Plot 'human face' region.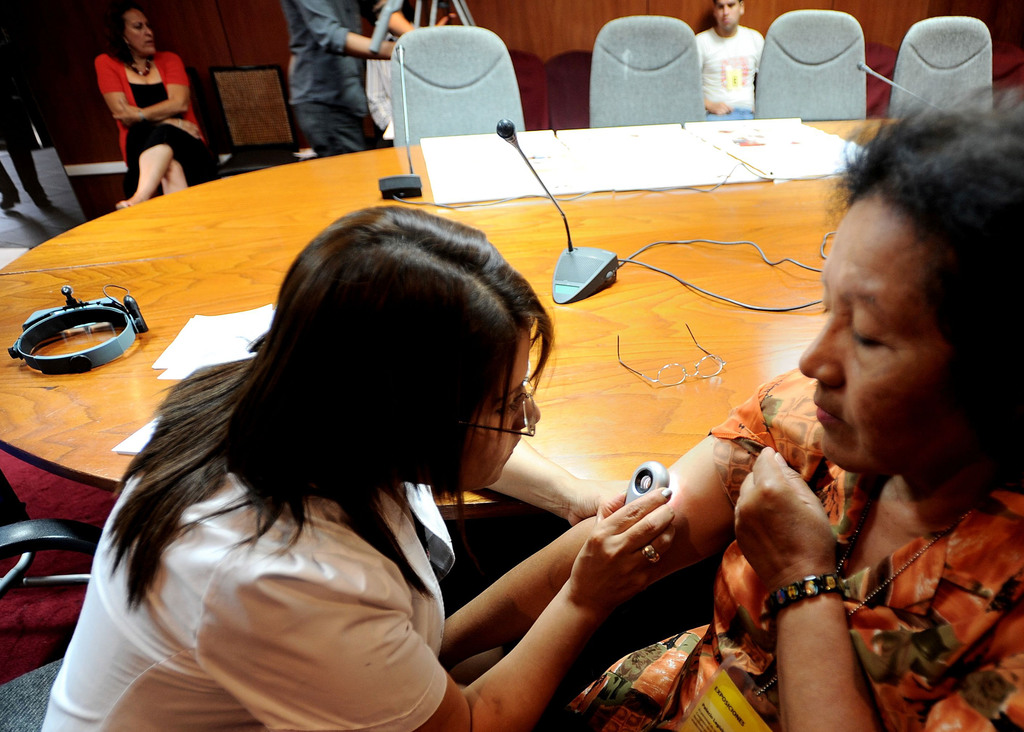
Plotted at (left=710, top=0, right=739, bottom=28).
